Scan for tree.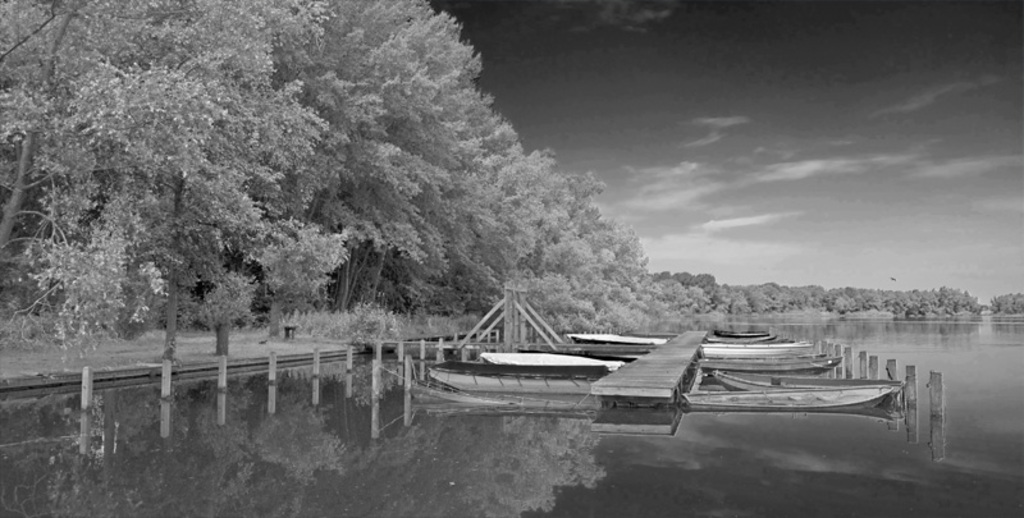
Scan result: 33, 27, 358, 370.
